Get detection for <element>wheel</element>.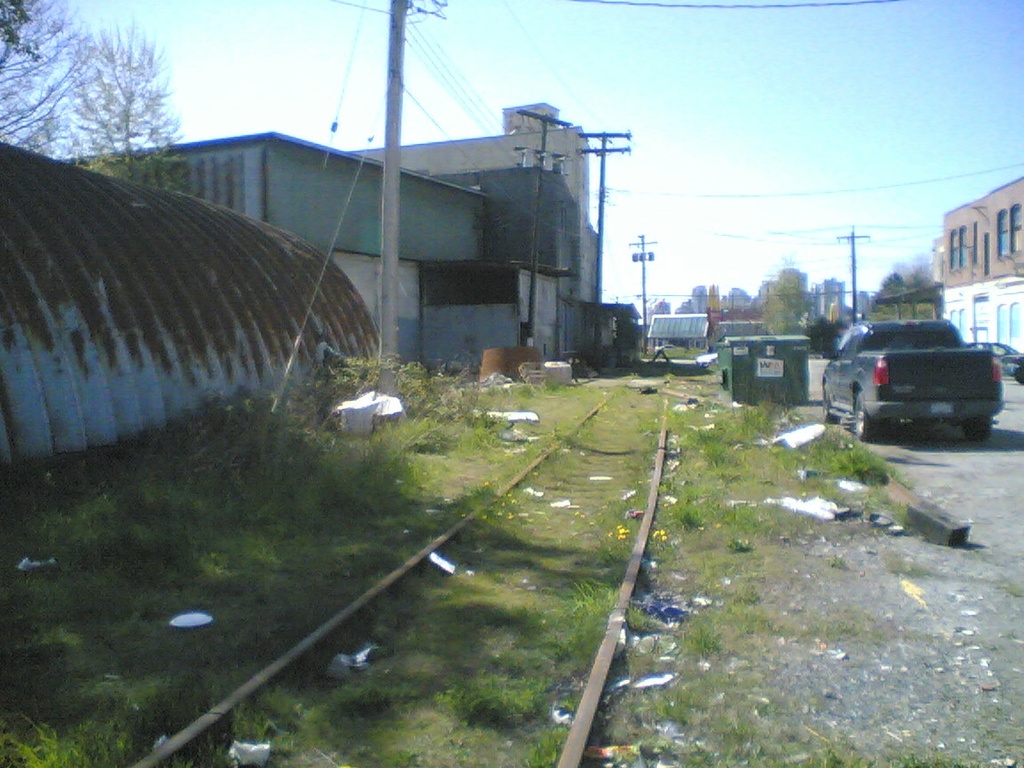
Detection: box=[964, 416, 988, 443].
